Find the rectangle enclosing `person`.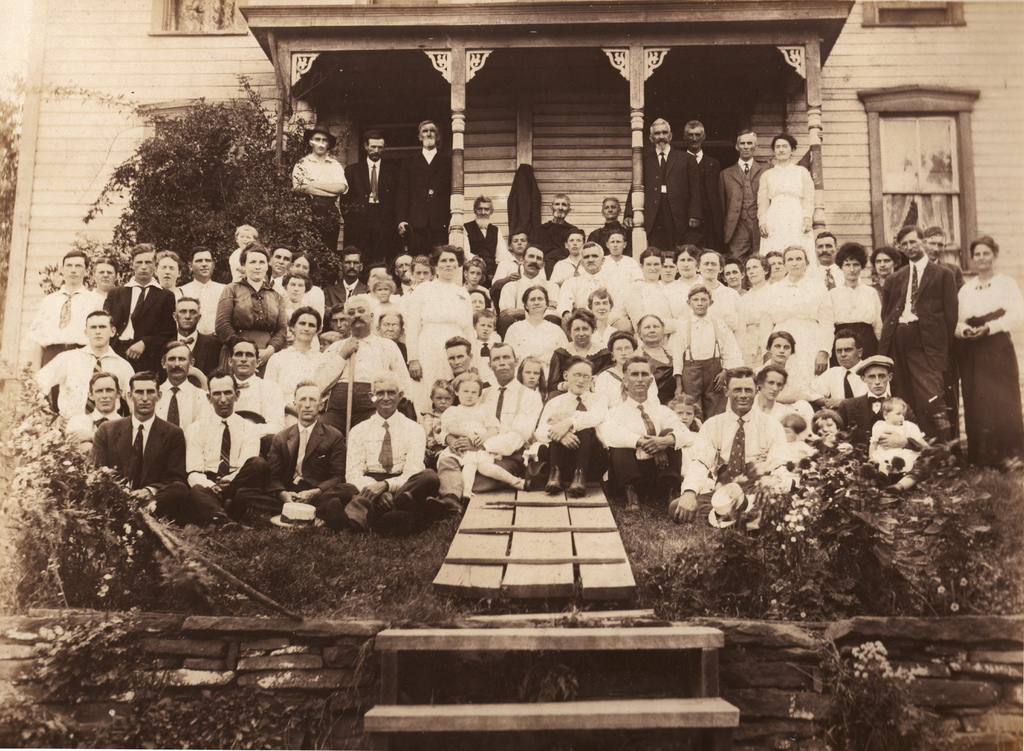
rect(463, 252, 489, 292).
